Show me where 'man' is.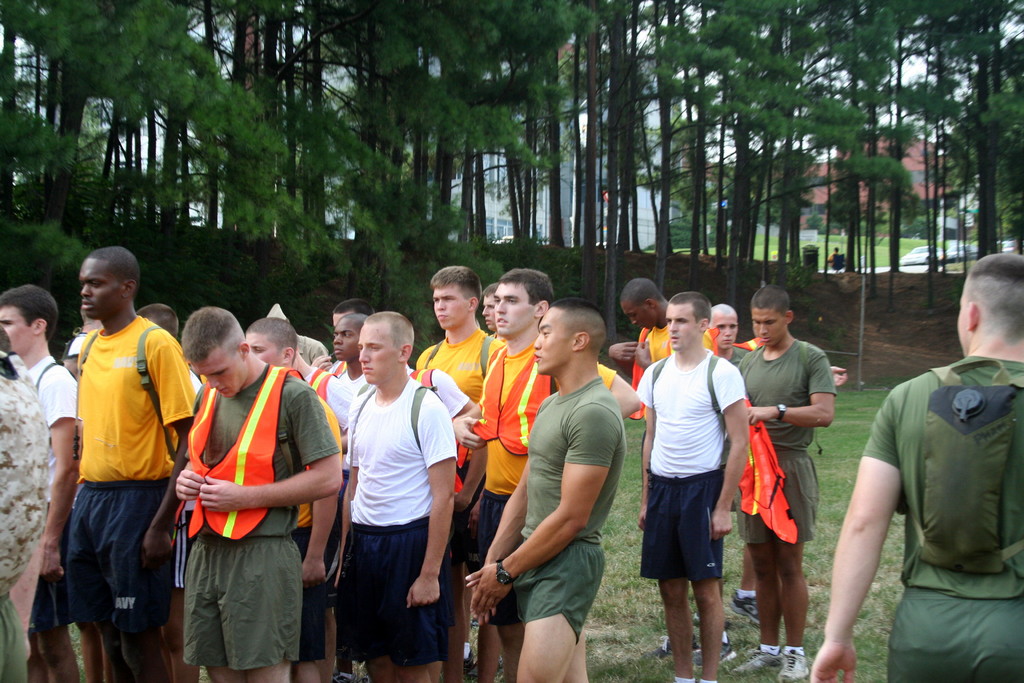
'man' is at x1=631, y1=291, x2=750, y2=682.
